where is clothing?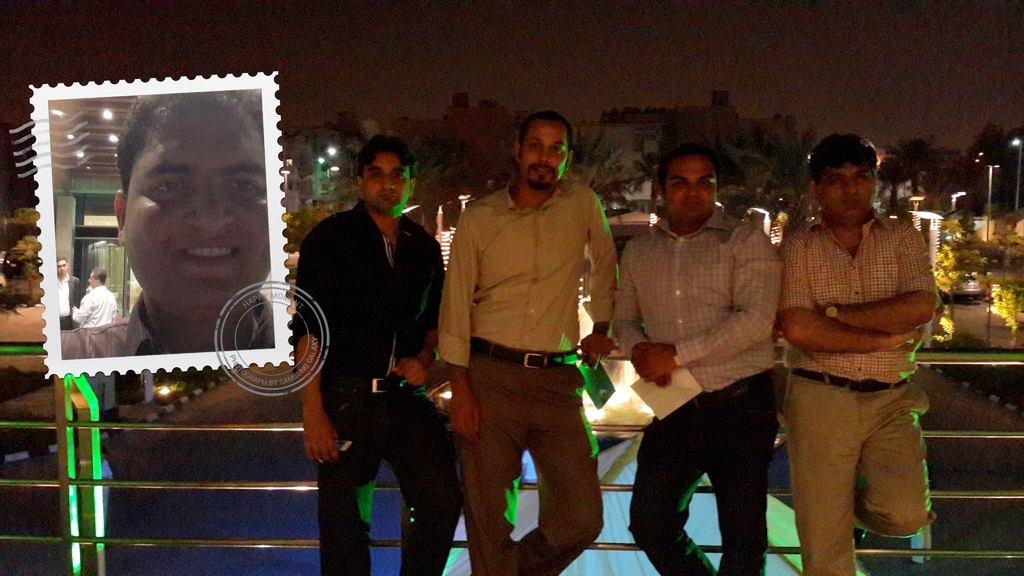
select_region(52, 276, 86, 326).
